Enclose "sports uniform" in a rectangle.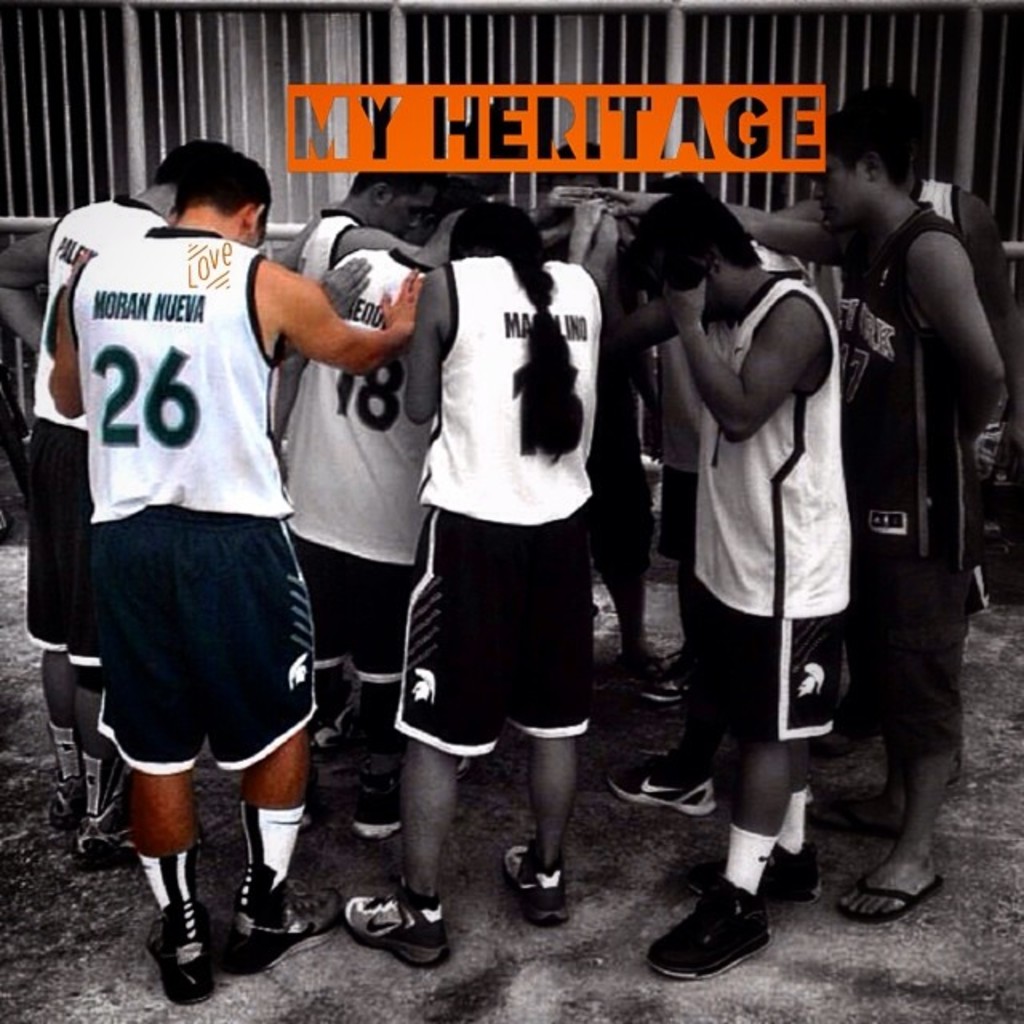
629/238/822/718.
